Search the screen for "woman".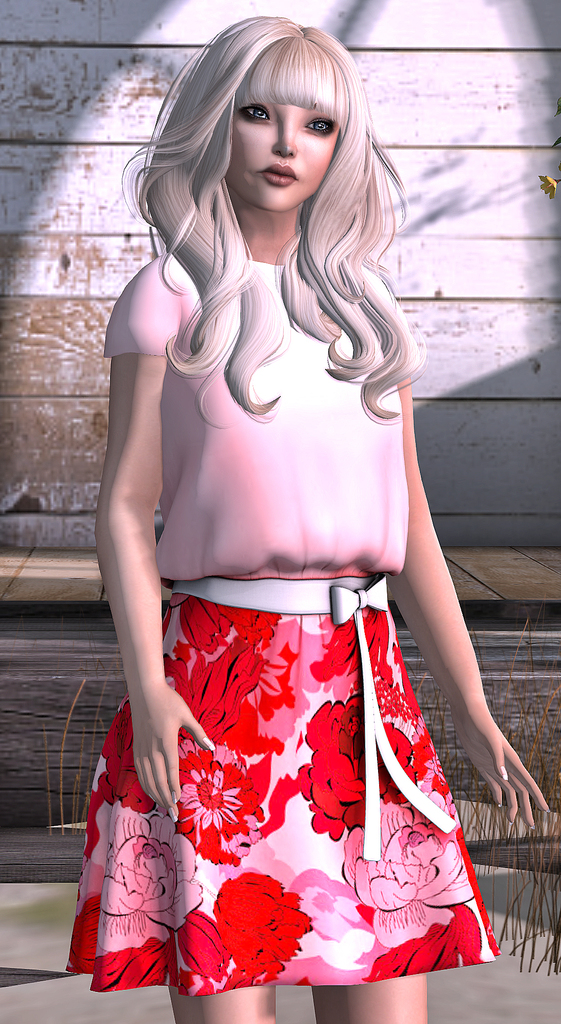
Found at x1=60, y1=4, x2=549, y2=1023.
